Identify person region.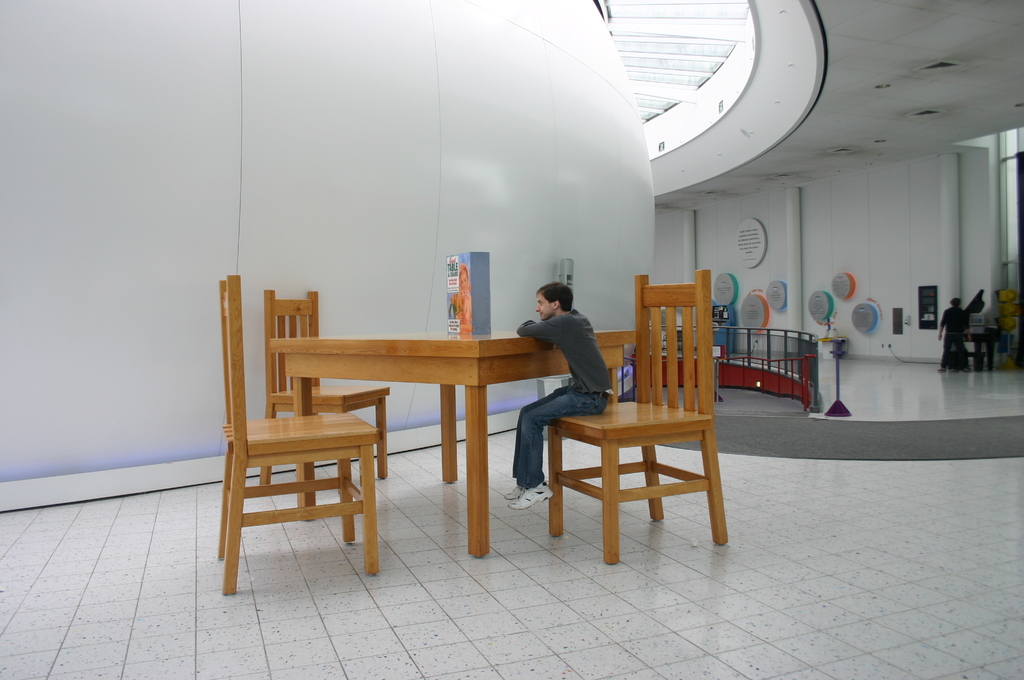
Region: {"left": 502, "top": 284, "right": 611, "bottom": 512}.
